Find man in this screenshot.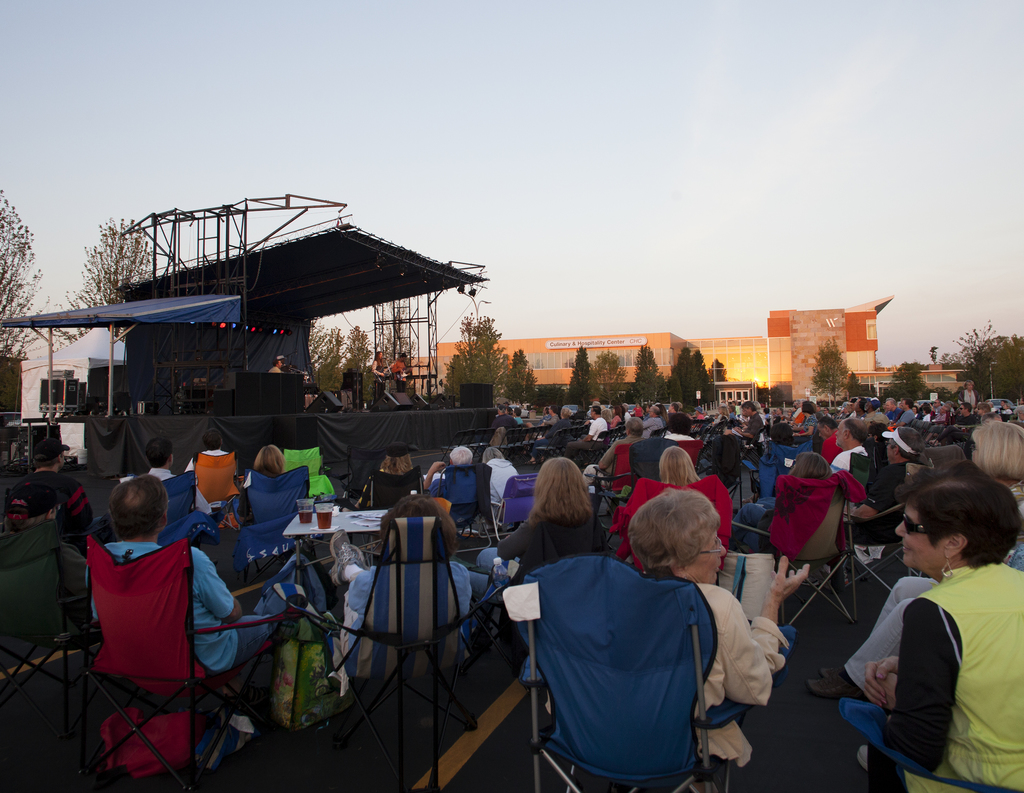
The bounding box for man is <box>83,473,278,739</box>.
